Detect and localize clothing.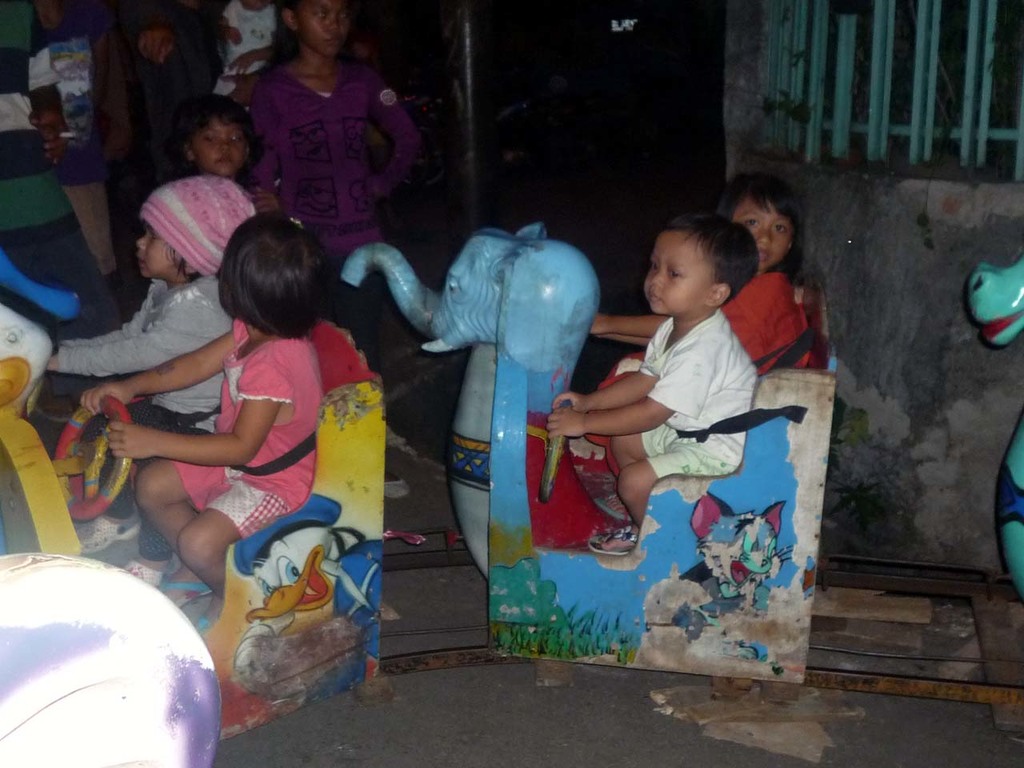
Localized at left=62, top=0, right=210, bottom=212.
